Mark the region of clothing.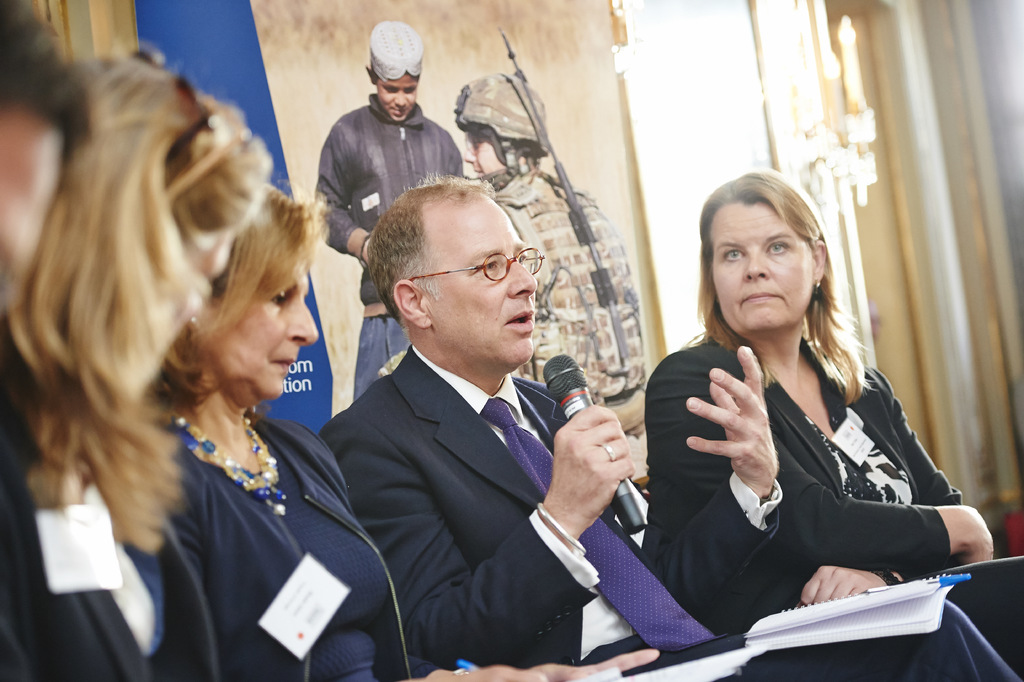
Region: rect(638, 339, 963, 644).
